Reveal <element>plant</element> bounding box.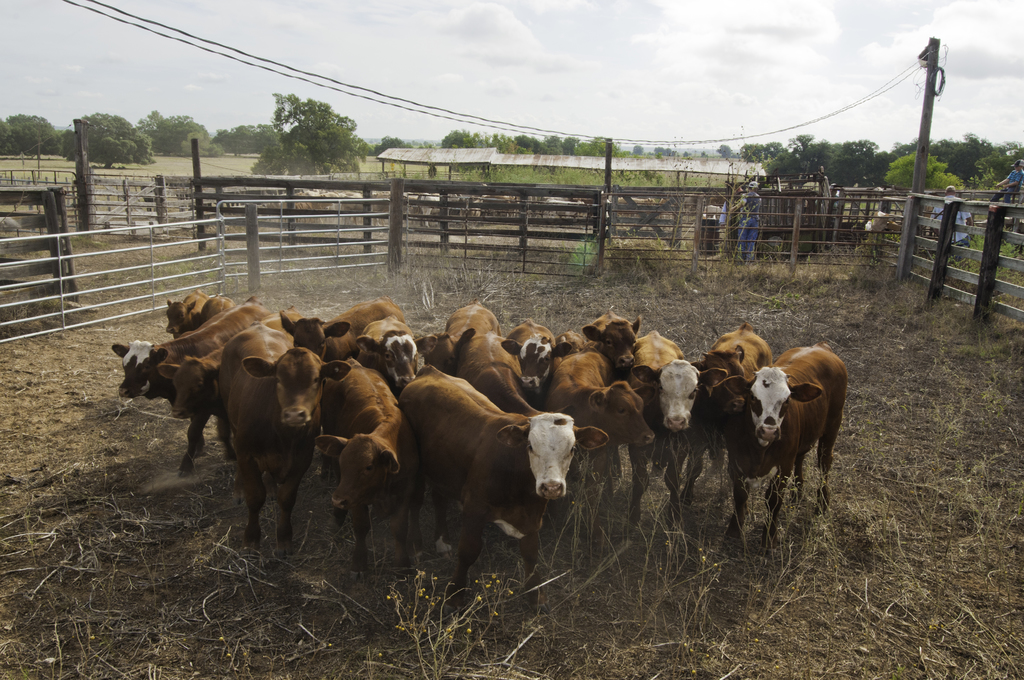
Revealed: pyautogui.locateOnScreen(386, 161, 762, 255).
